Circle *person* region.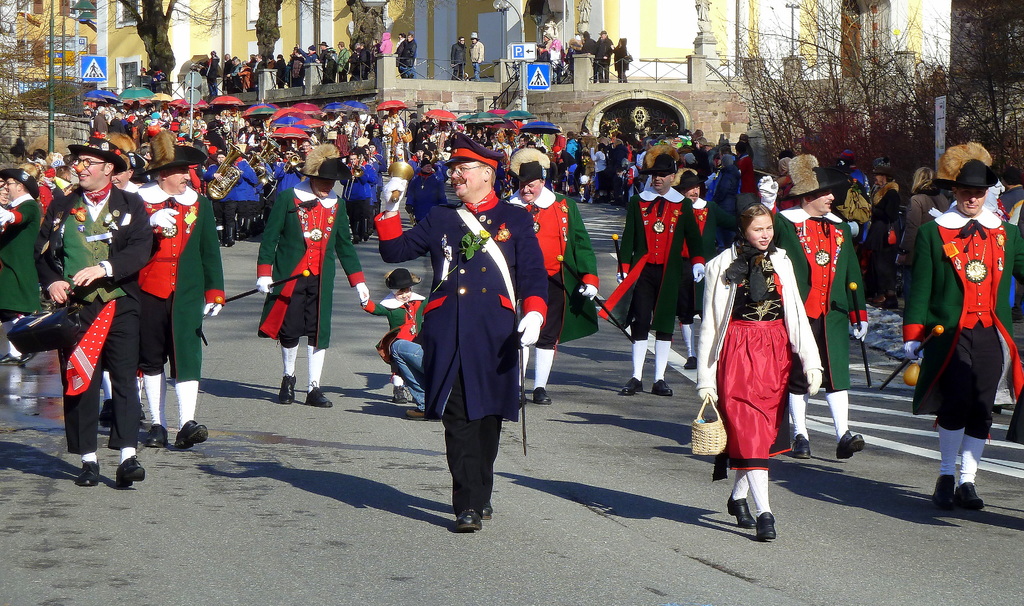
Region: crop(138, 129, 223, 447).
